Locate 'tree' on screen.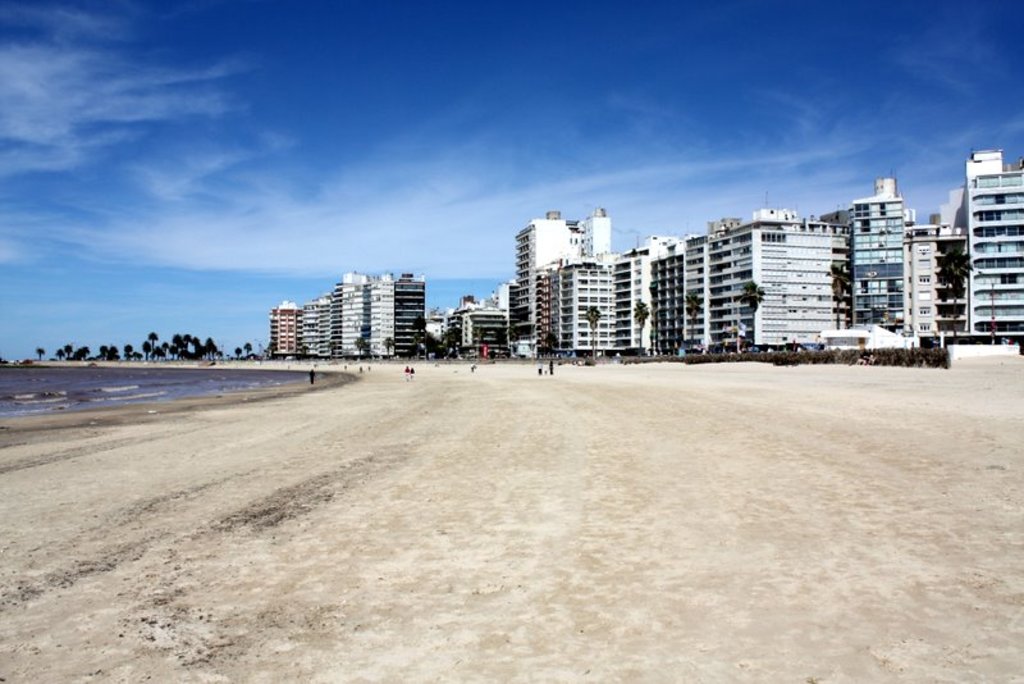
On screen at x1=233, y1=346, x2=242, y2=360.
